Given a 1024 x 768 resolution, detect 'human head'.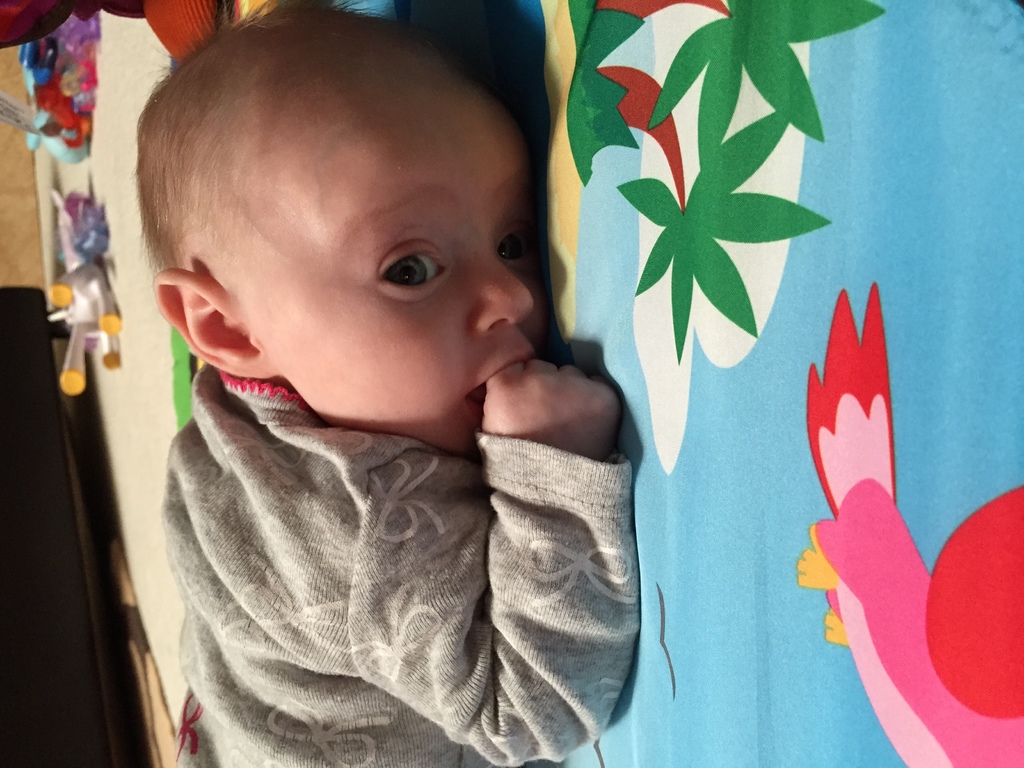
bbox=[103, 19, 580, 420].
